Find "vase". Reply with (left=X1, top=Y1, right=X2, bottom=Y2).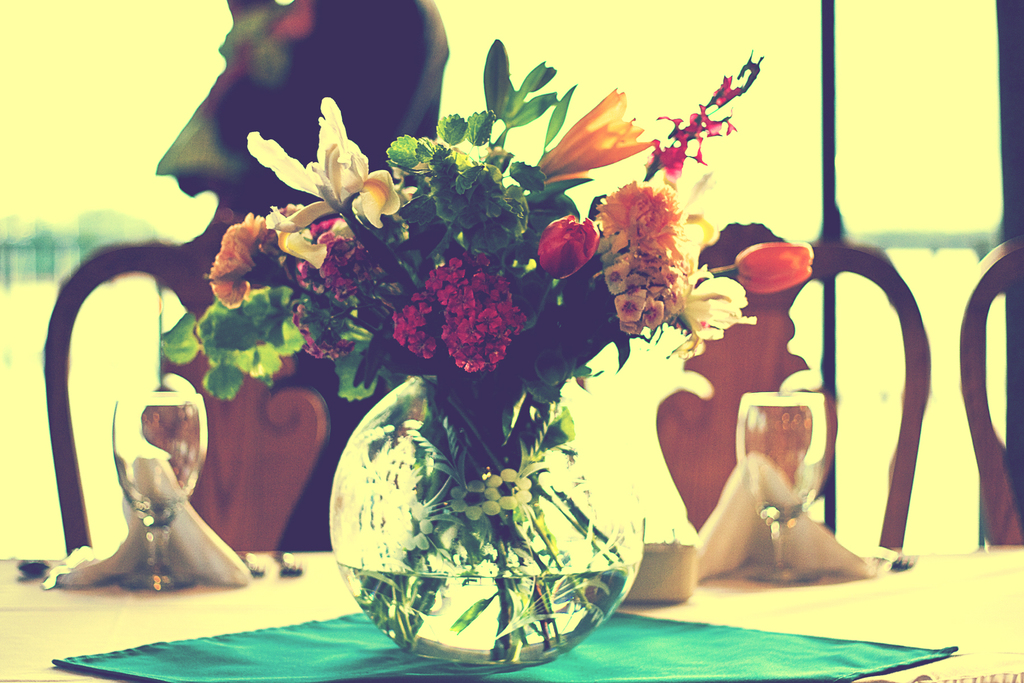
(left=331, top=366, right=646, bottom=674).
